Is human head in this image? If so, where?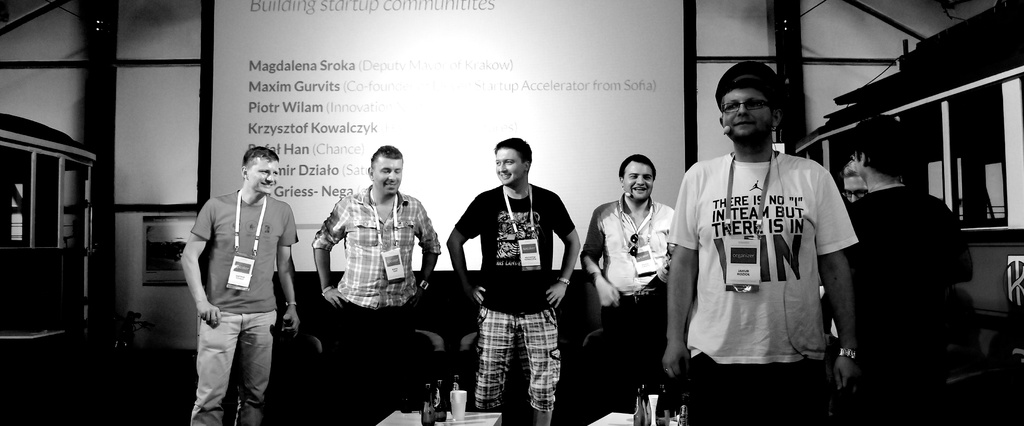
Yes, at box=[618, 154, 657, 202].
